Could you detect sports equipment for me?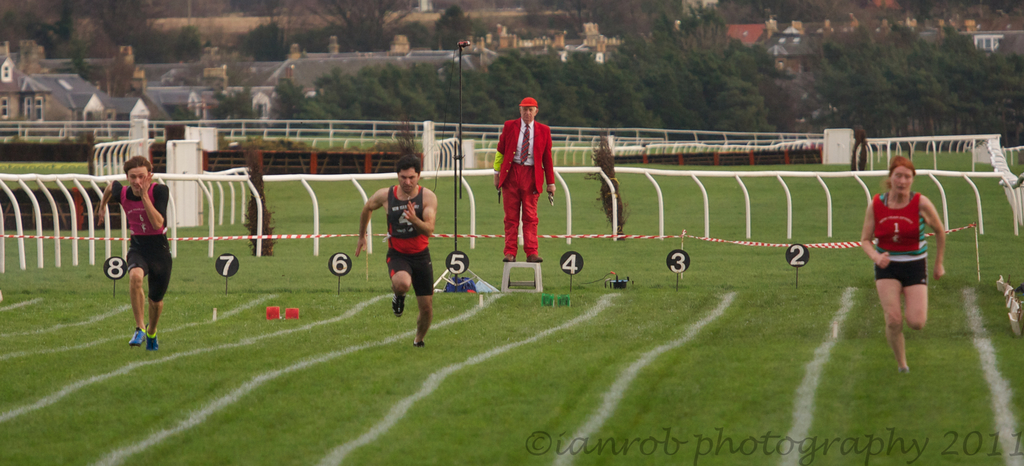
Detection result: 128:327:148:348.
